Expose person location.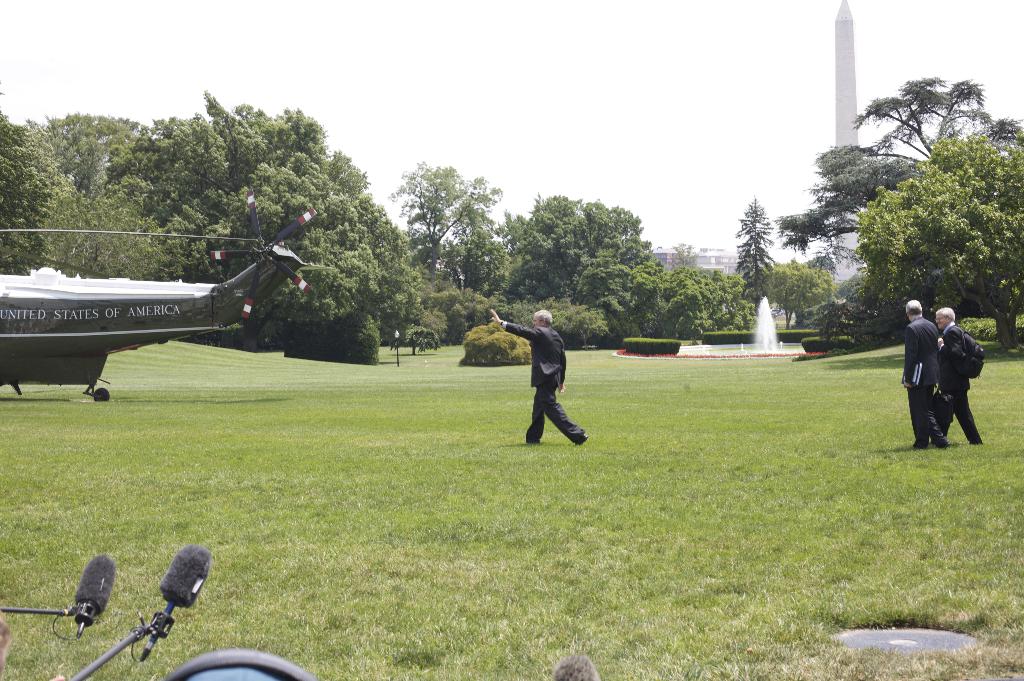
Exposed at rect(515, 317, 584, 458).
